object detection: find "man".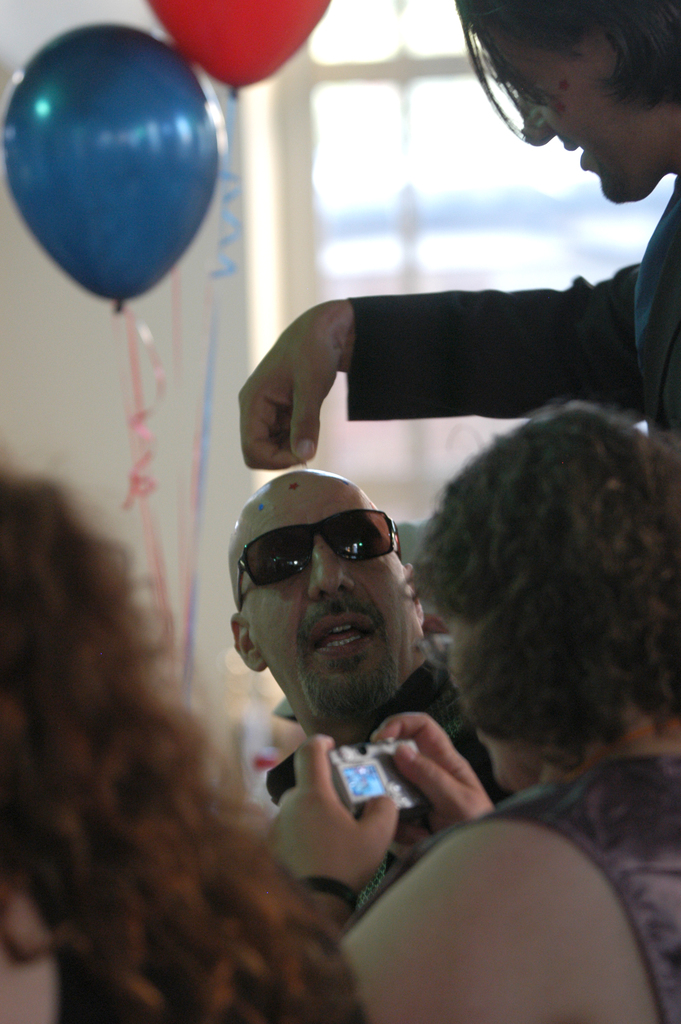
box=[192, 479, 527, 950].
